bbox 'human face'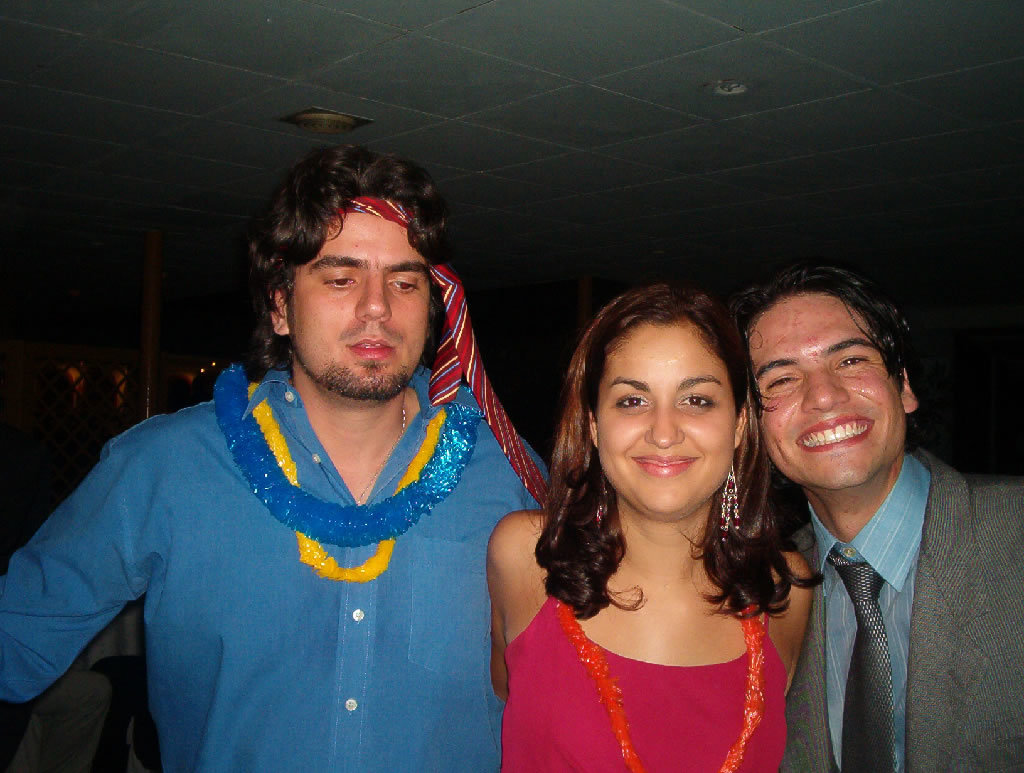
x1=746, y1=298, x2=906, y2=498
